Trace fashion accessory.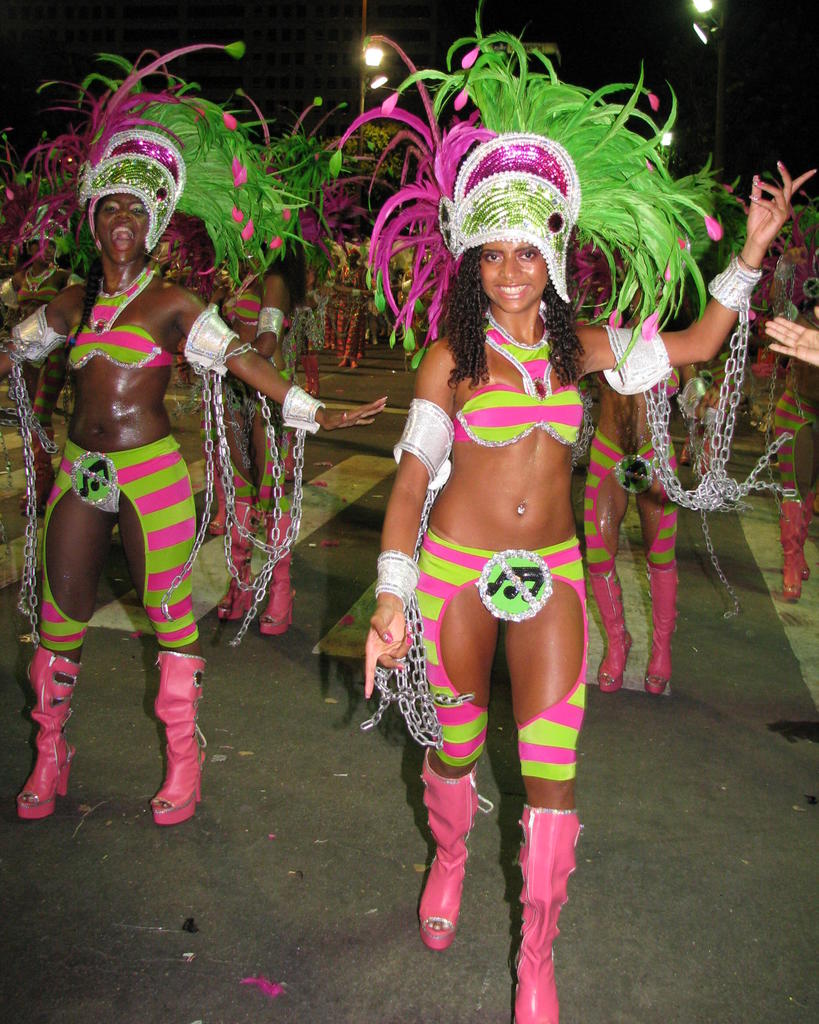
Traced to BBox(300, 356, 309, 392).
